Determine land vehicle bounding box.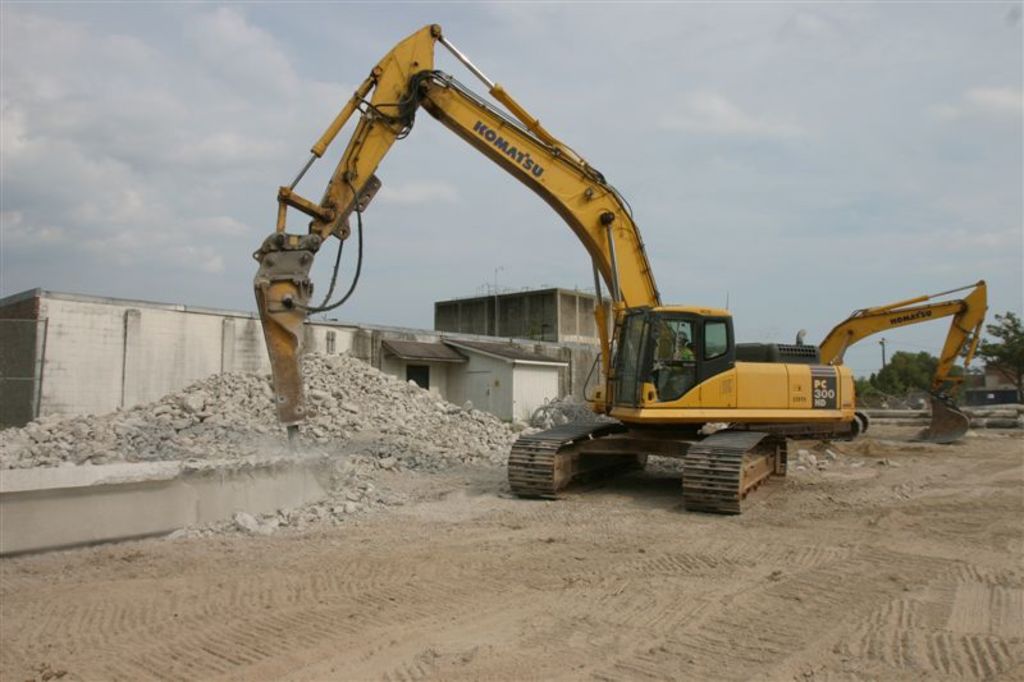
Determined: <box>255,26,856,509</box>.
